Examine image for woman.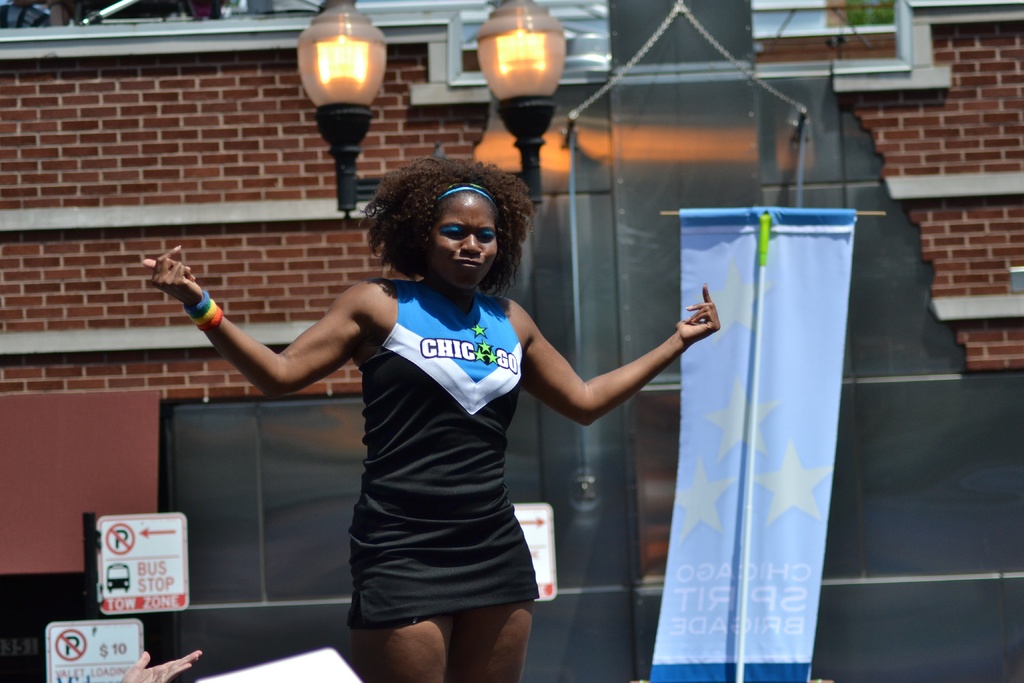
Examination result: bbox=(136, 152, 723, 682).
